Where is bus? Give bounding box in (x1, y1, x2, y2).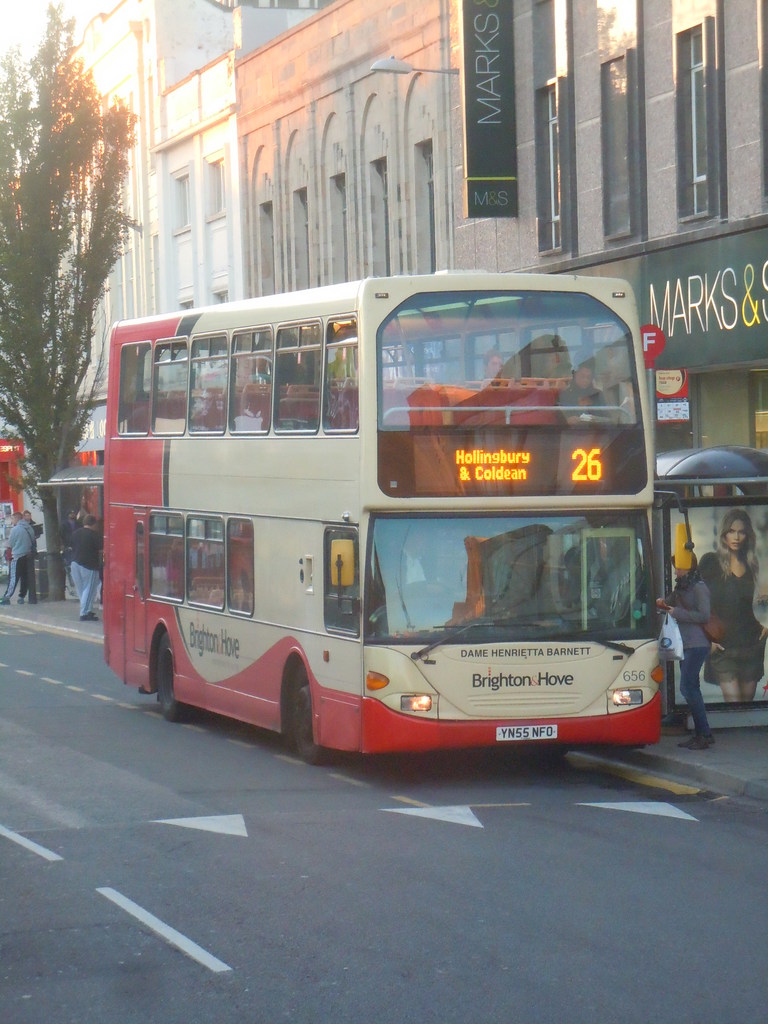
(100, 268, 660, 756).
